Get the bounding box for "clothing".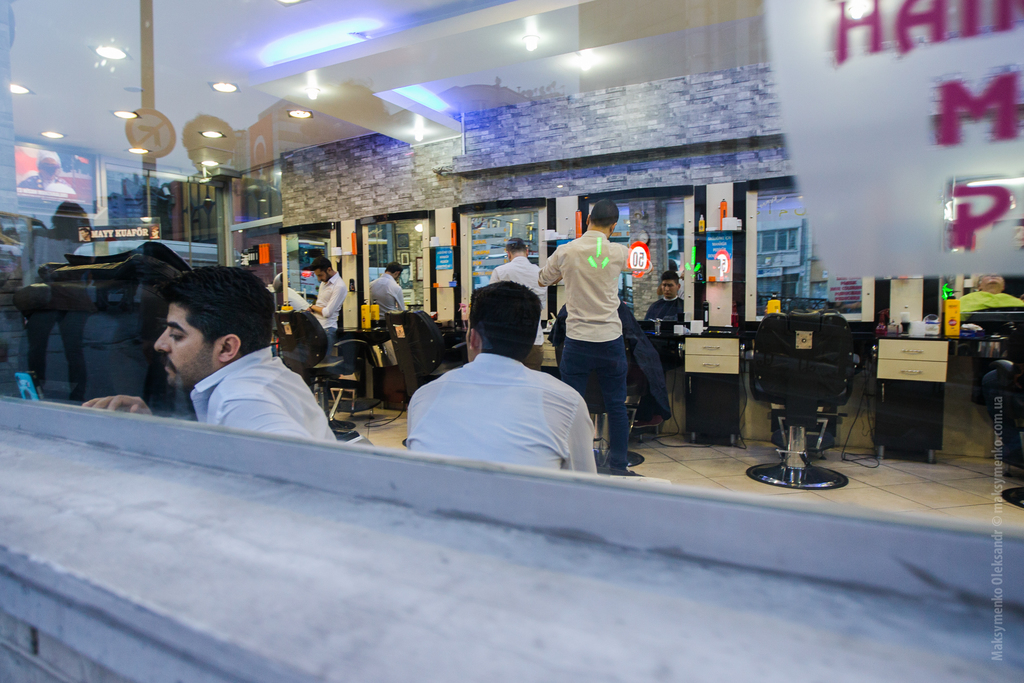
405/347/611/488.
